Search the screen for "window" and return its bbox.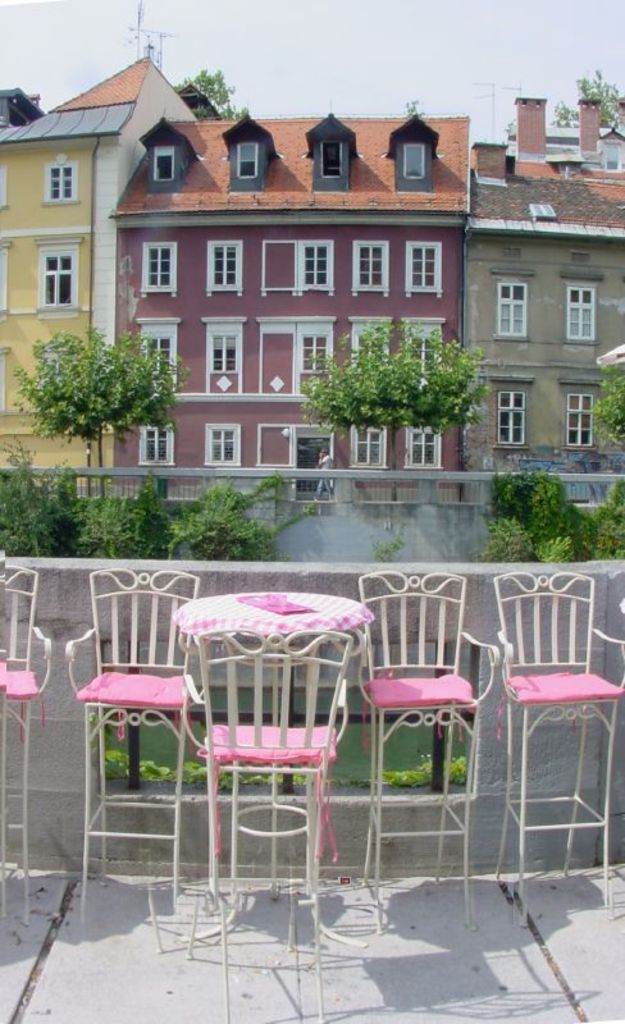
Found: box=[412, 428, 444, 465].
